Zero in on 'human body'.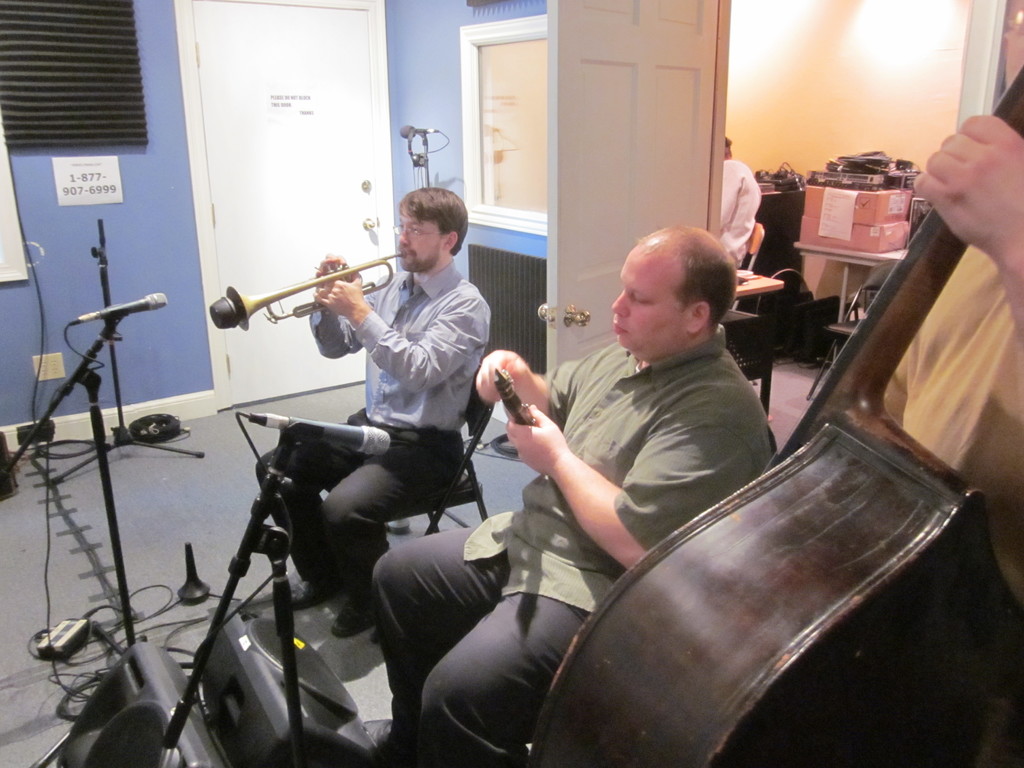
Zeroed in: {"x1": 275, "y1": 186, "x2": 495, "y2": 639}.
